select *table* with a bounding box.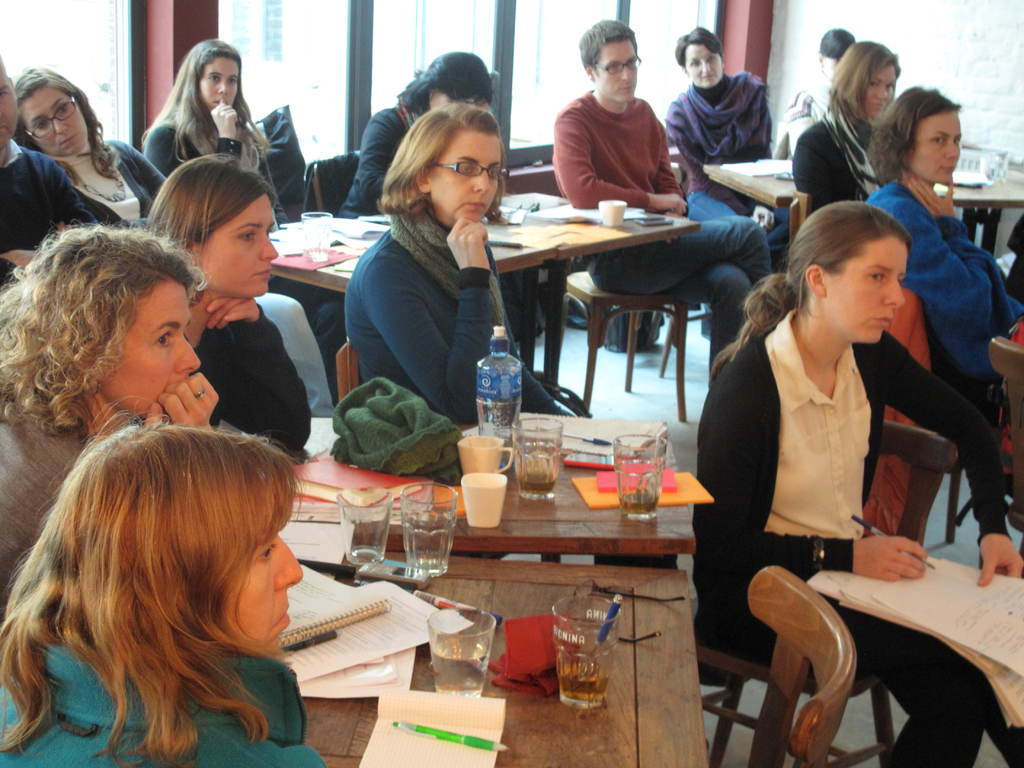
bbox=[301, 557, 692, 767].
